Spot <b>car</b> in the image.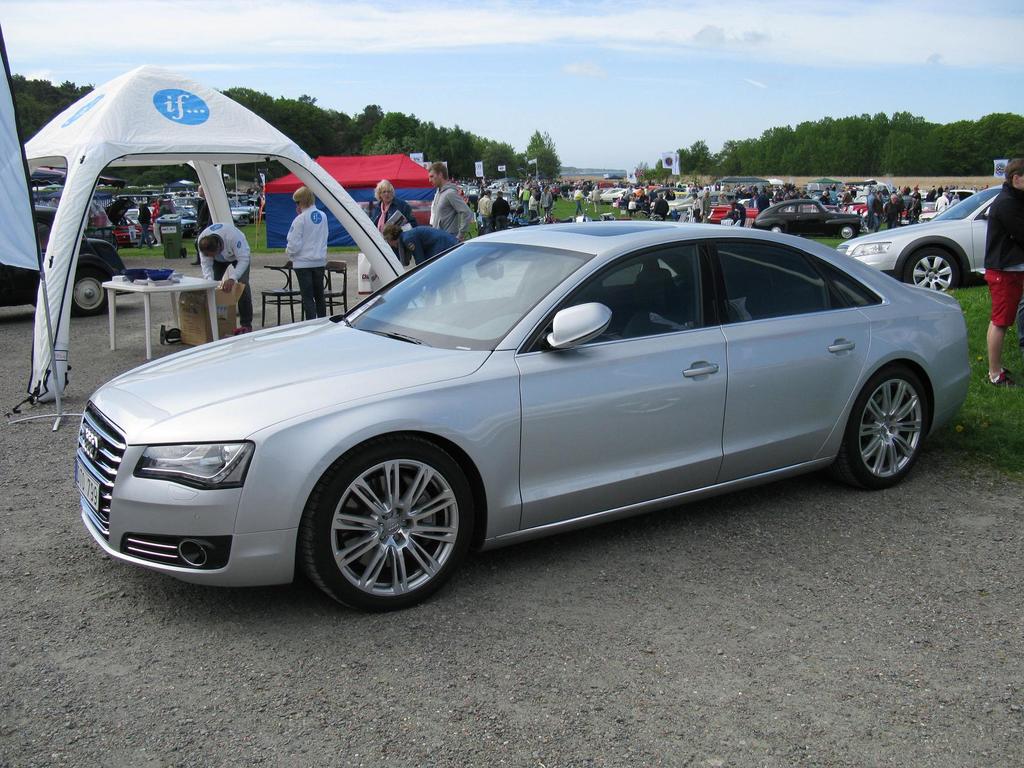
<b>car</b> found at crop(747, 198, 870, 245).
